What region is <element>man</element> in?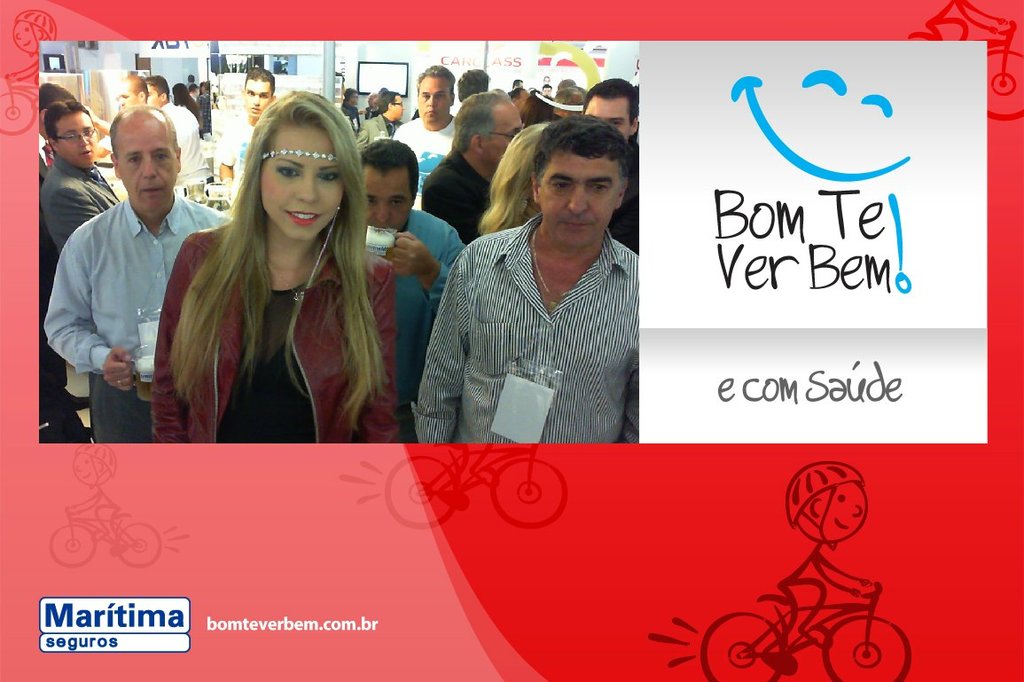
l=216, t=67, r=279, b=190.
